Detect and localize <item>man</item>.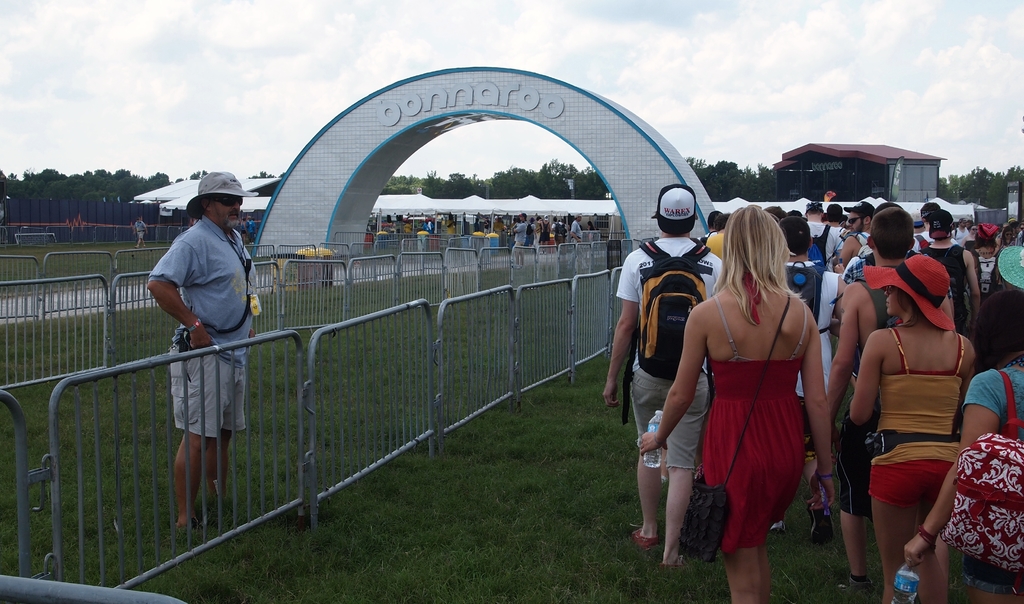
Localized at [x1=547, y1=215, x2=567, y2=253].
